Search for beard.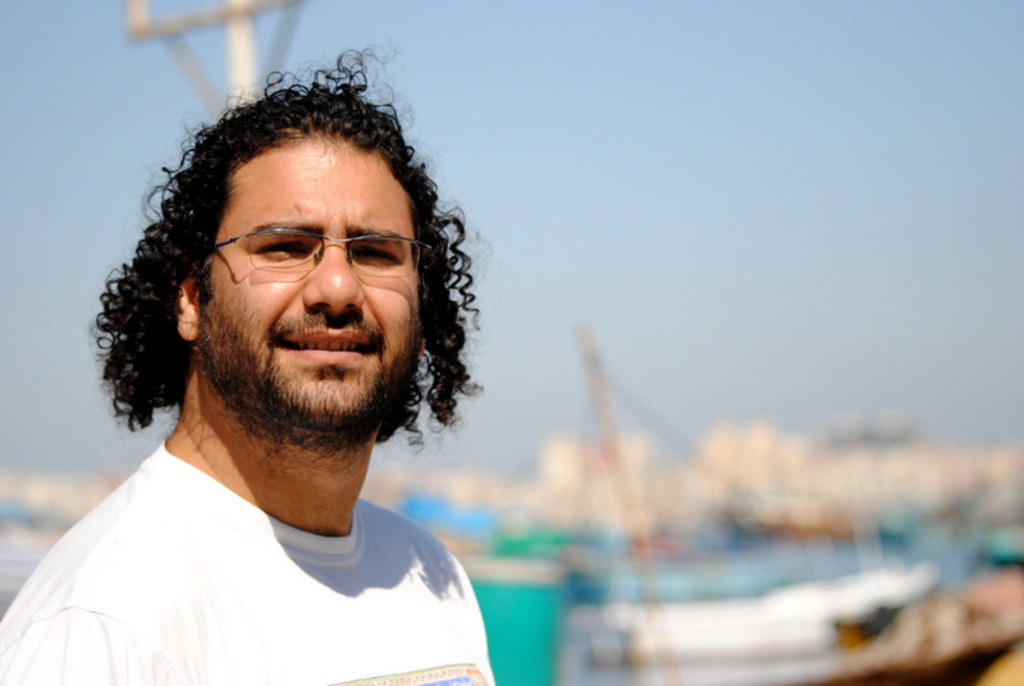
Found at x1=180 y1=248 x2=419 y2=448.
